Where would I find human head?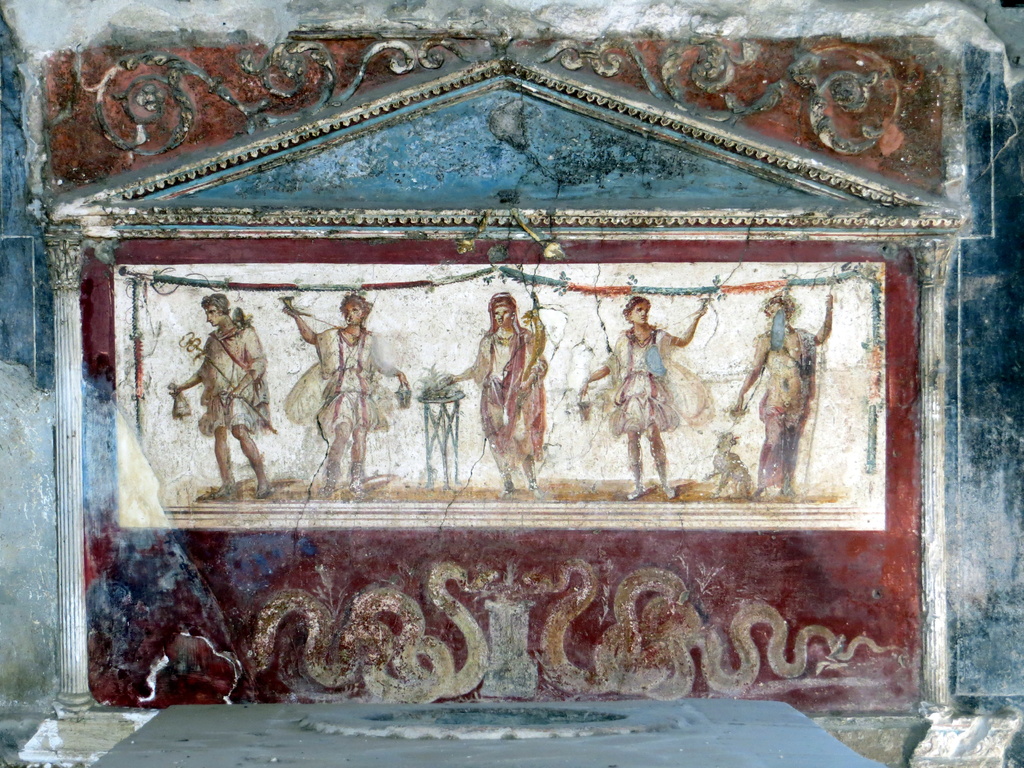
At {"x1": 338, "y1": 294, "x2": 371, "y2": 325}.
